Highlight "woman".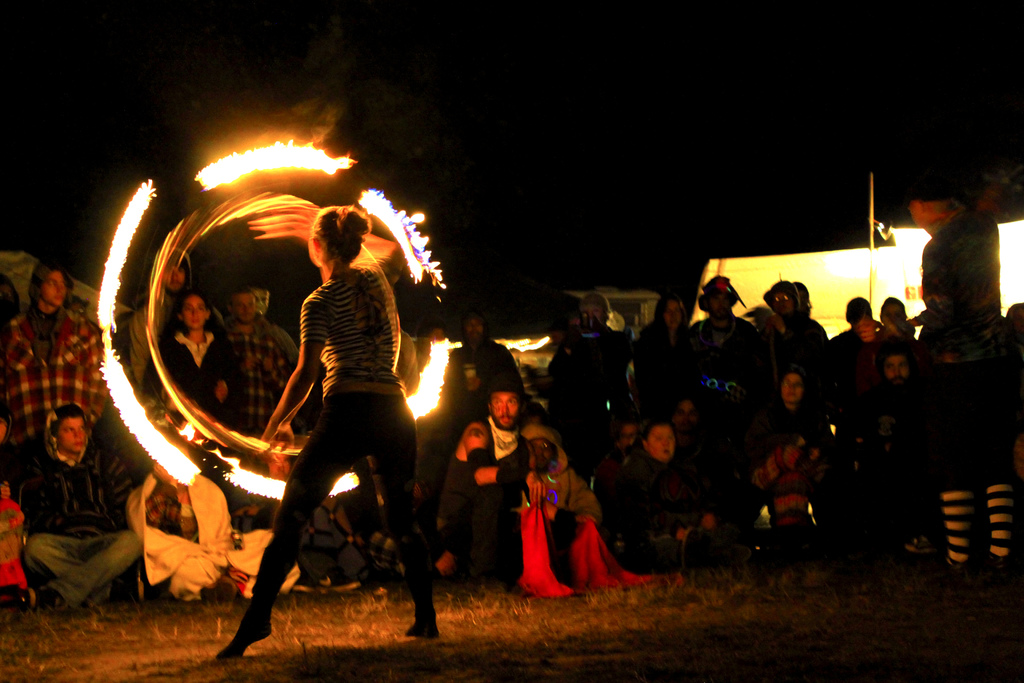
Highlighted region: <bbox>607, 419, 725, 573</bbox>.
